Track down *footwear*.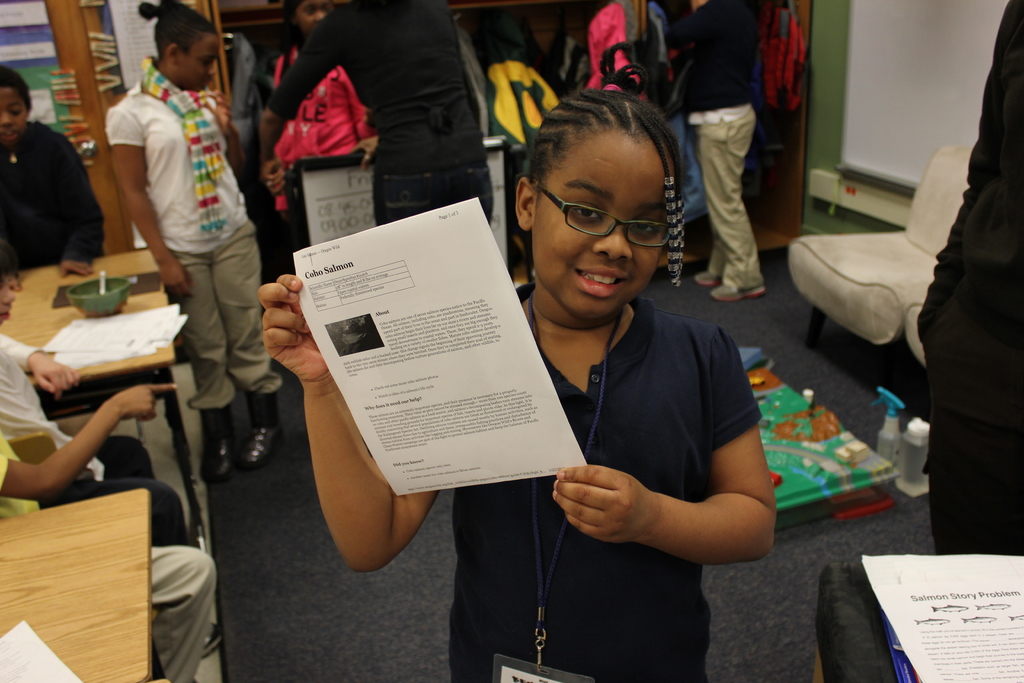
Tracked to left=205, top=436, right=232, bottom=482.
